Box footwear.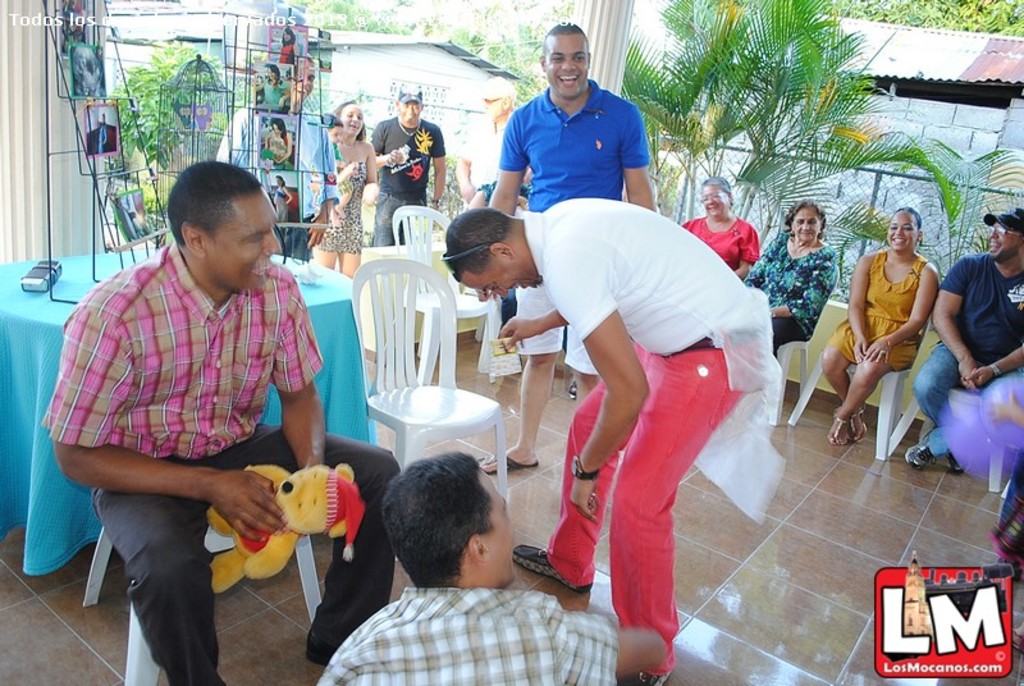
rect(831, 415, 851, 448).
